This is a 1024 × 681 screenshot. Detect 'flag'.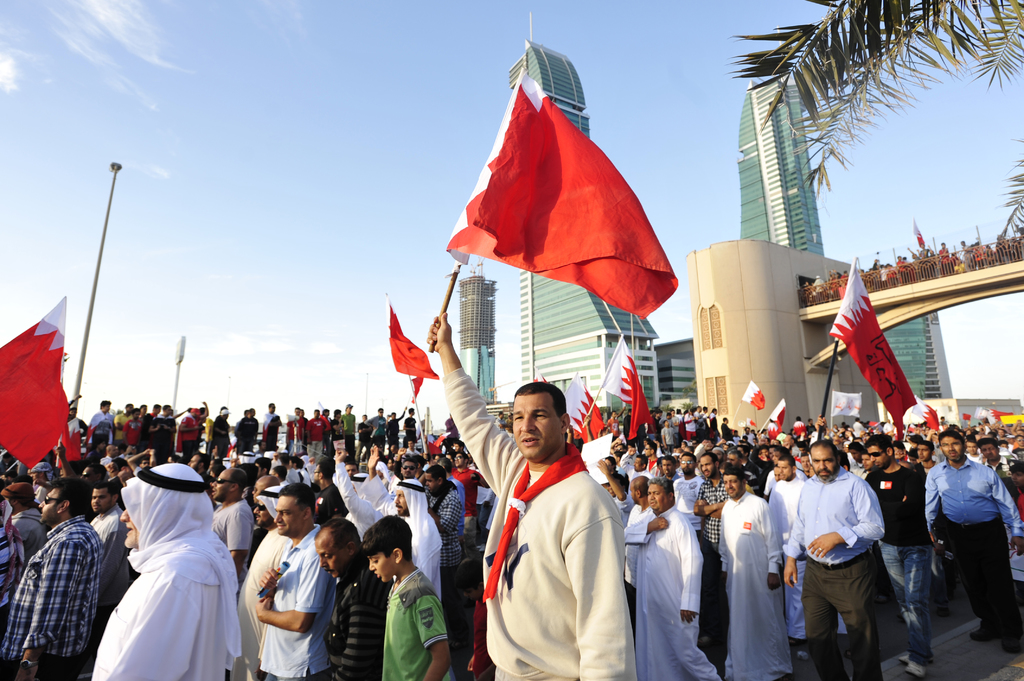
l=740, t=380, r=765, b=417.
